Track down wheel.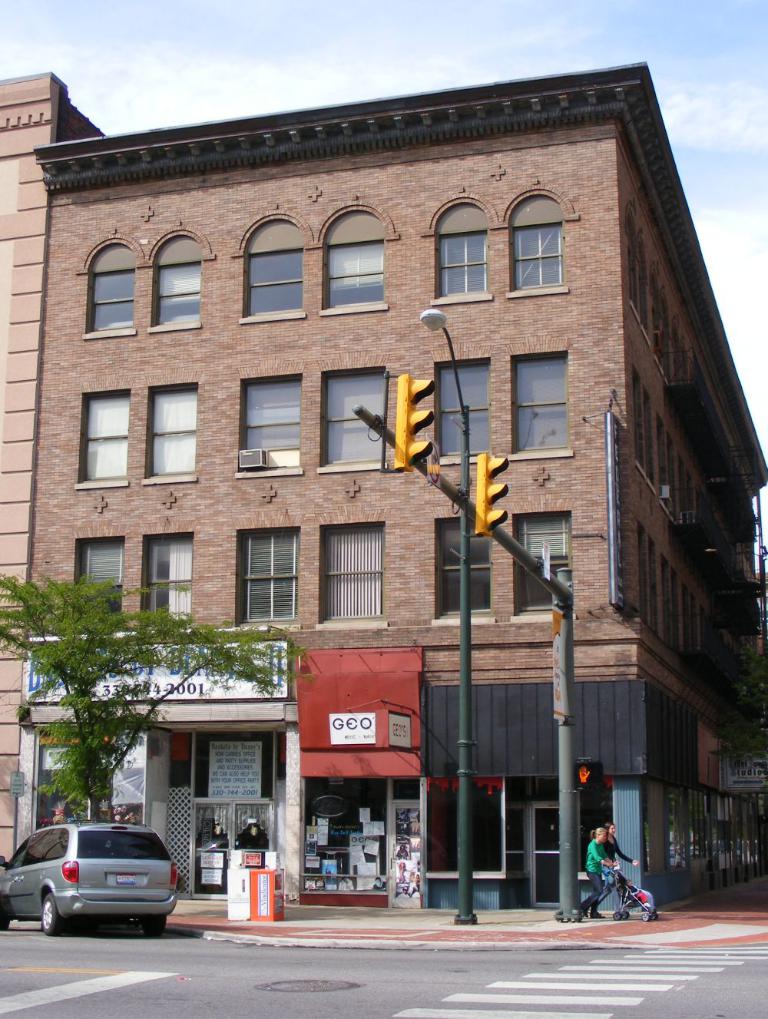
Tracked to <box>143,915,167,940</box>.
